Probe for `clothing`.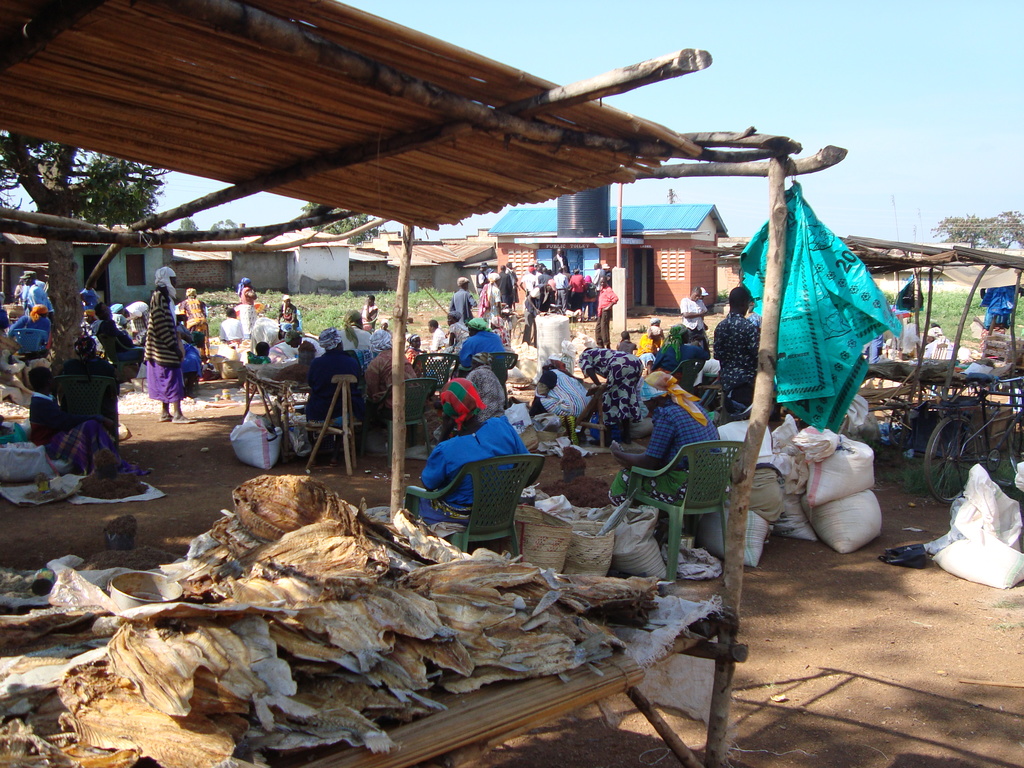
Probe result: BBox(59, 358, 118, 426).
